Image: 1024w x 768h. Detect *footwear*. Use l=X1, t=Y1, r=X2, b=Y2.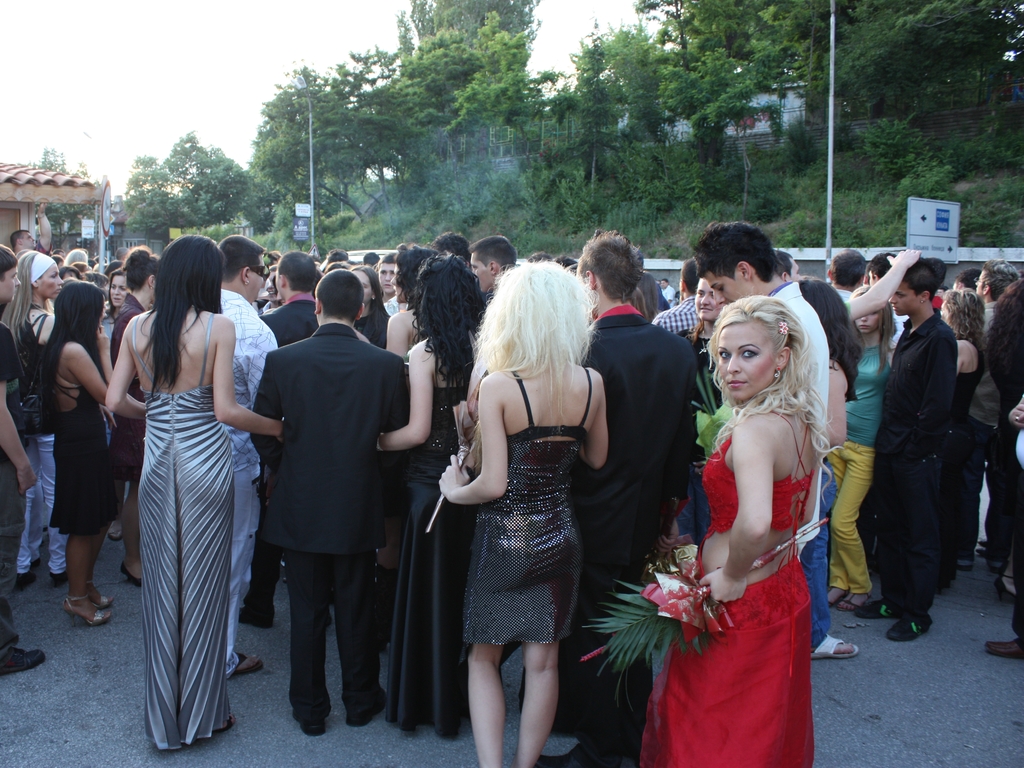
l=292, t=708, r=325, b=738.
